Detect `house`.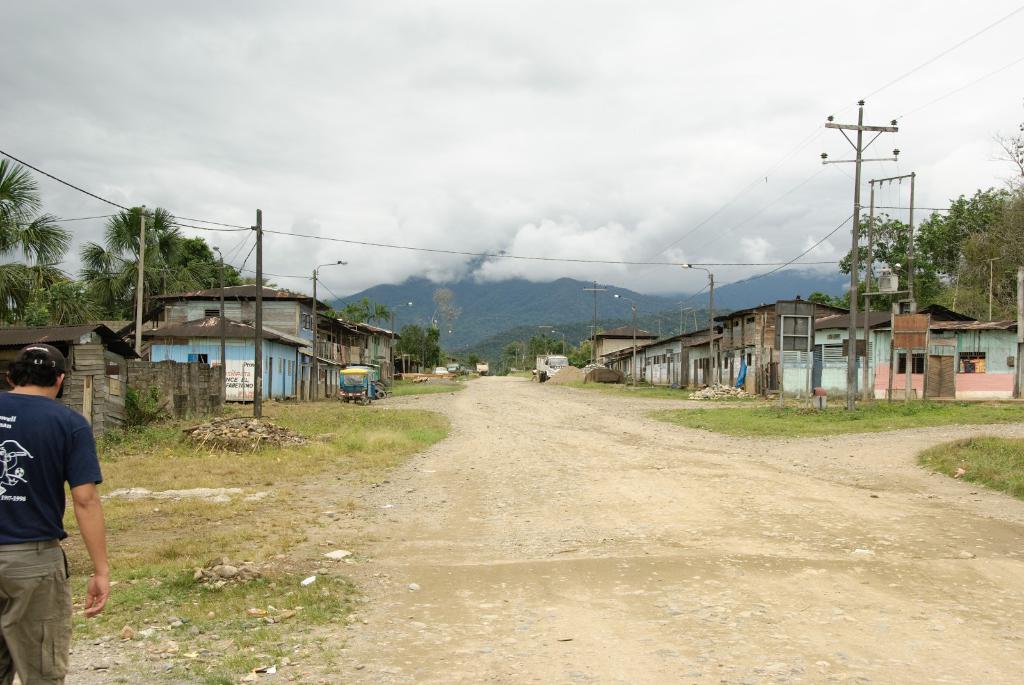
Detected at (x1=599, y1=319, x2=707, y2=390).
